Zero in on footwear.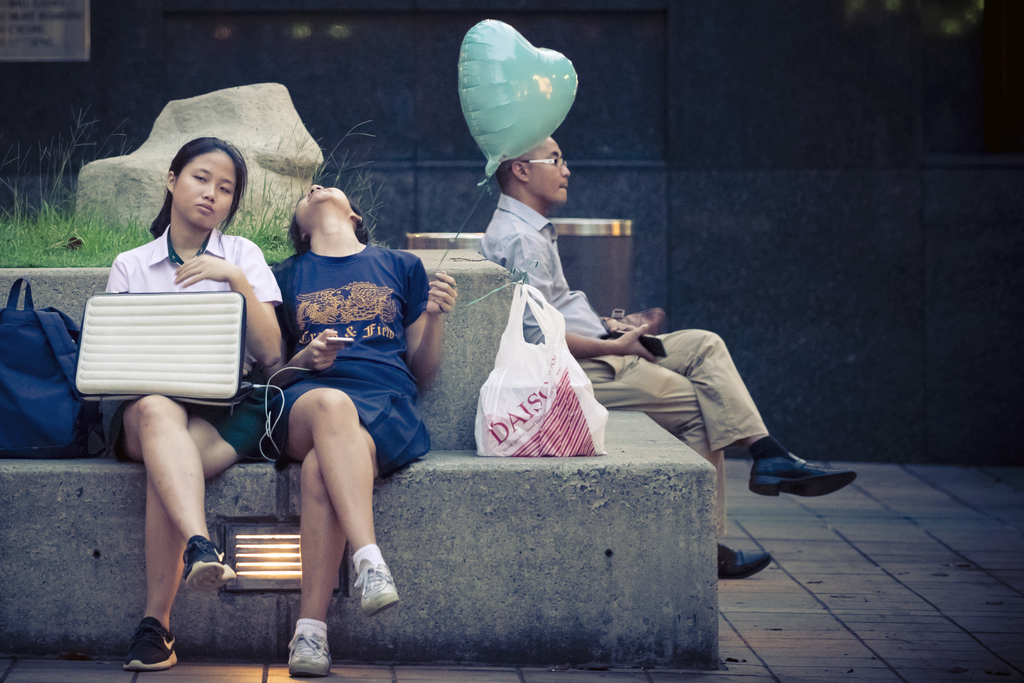
Zeroed in: bbox=[755, 442, 847, 511].
